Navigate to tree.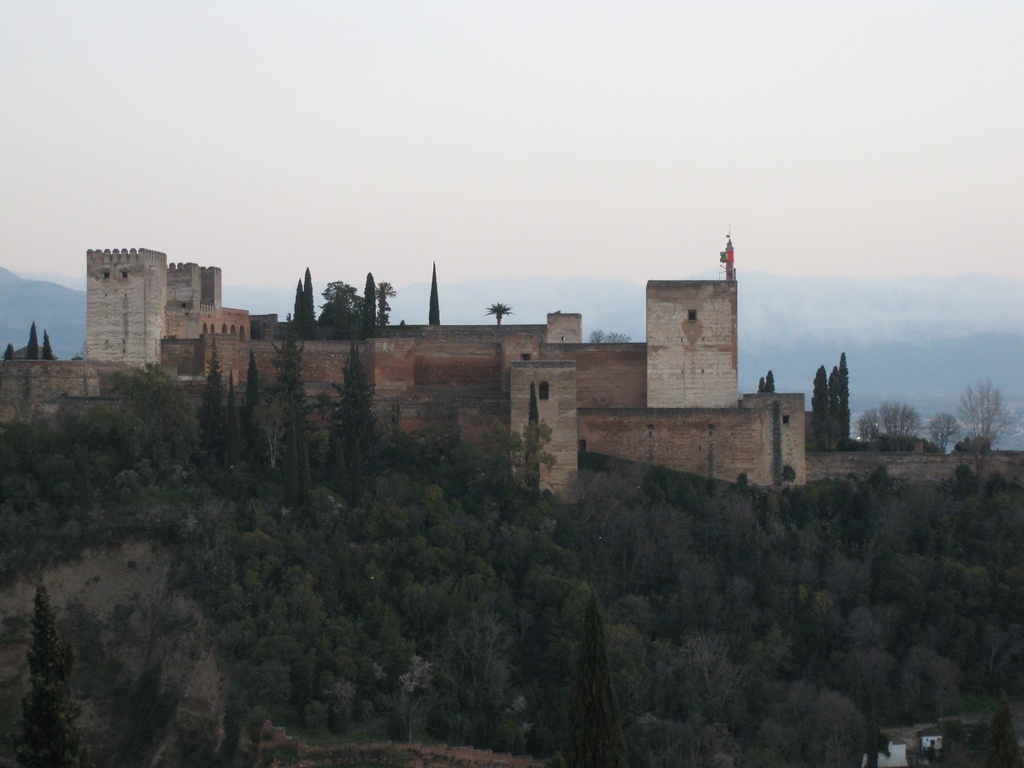
Navigation target: <bbox>589, 332, 632, 342</bbox>.
